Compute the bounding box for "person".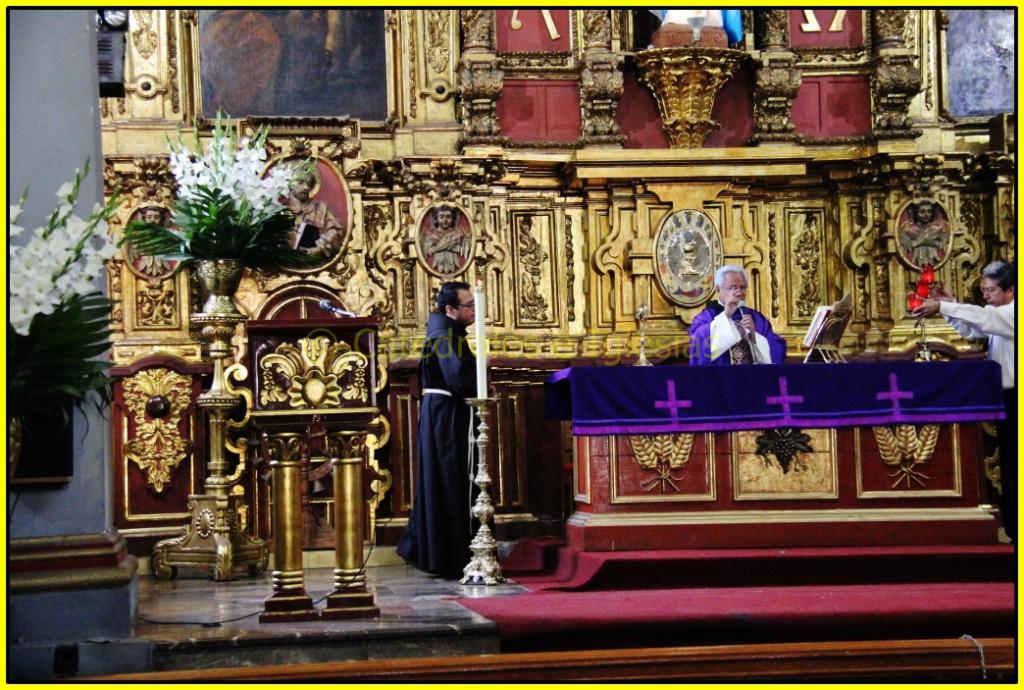
x1=689, y1=266, x2=789, y2=371.
